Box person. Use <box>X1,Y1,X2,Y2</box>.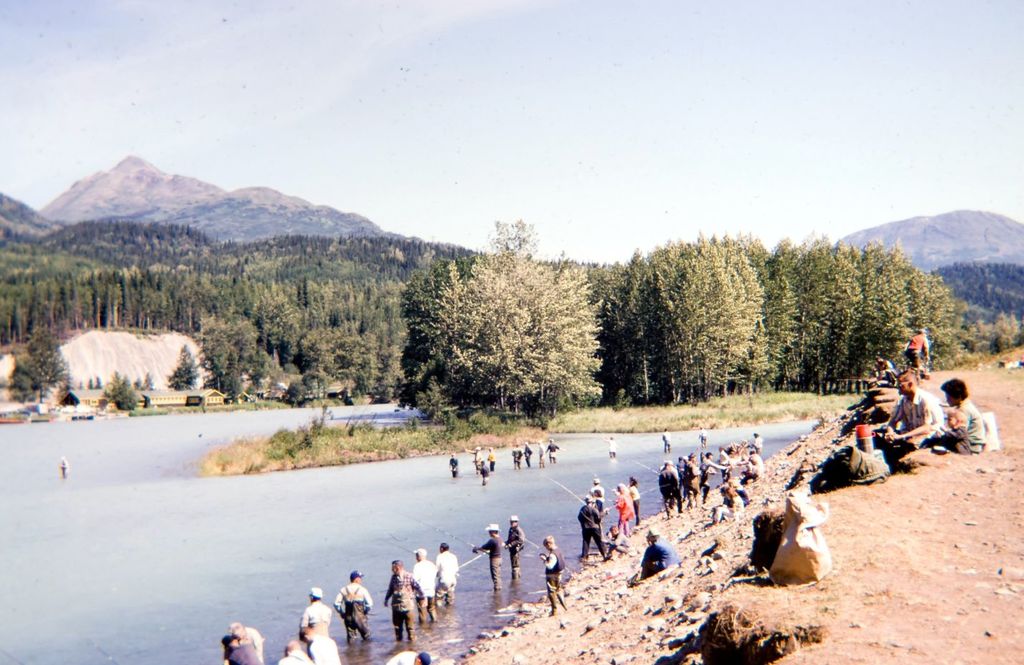
<box>470,524,503,588</box>.
